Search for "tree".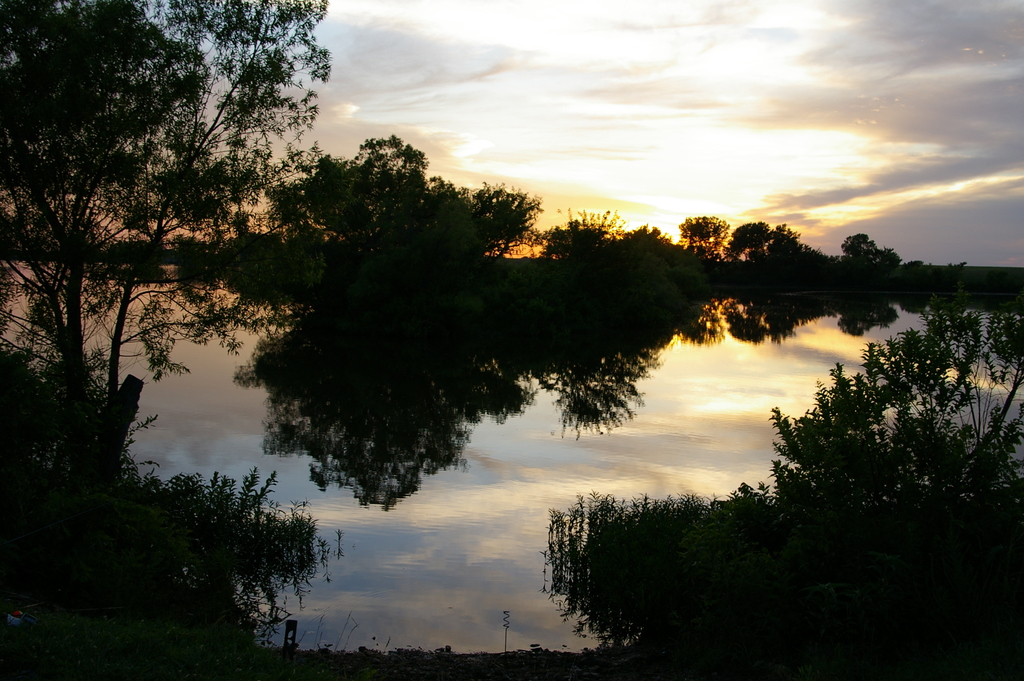
Found at <bbox>547, 208, 754, 308</bbox>.
